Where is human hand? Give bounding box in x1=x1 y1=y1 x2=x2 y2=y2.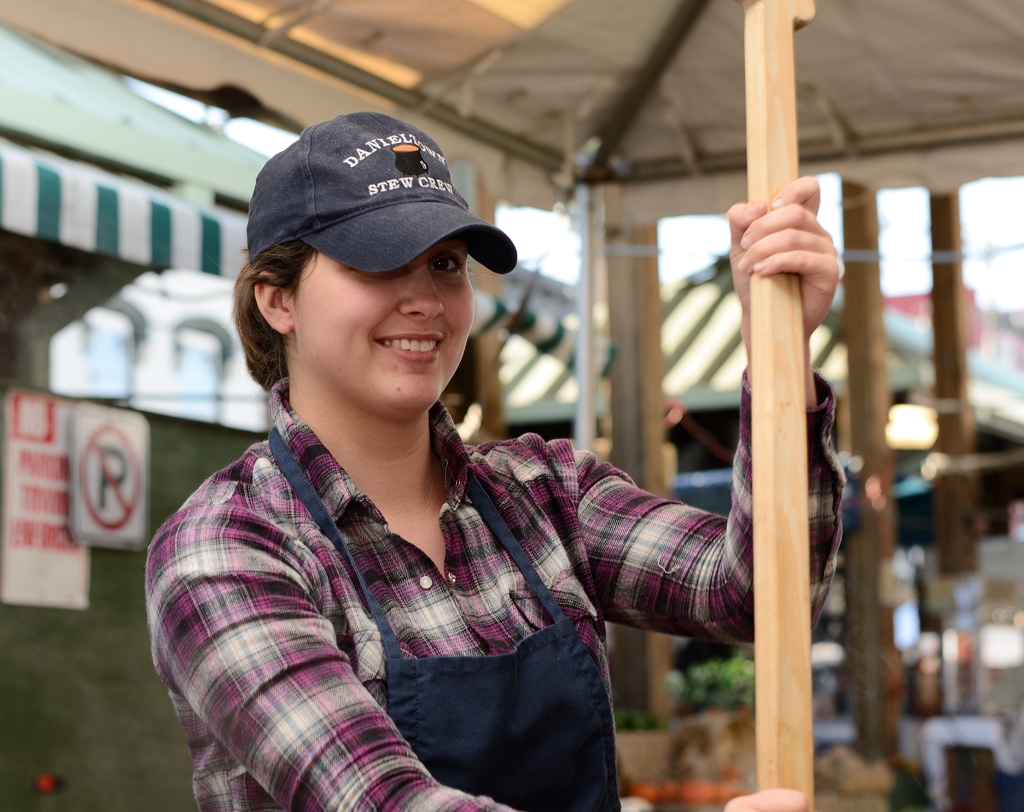
x1=733 y1=175 x2=856 y2=357.
